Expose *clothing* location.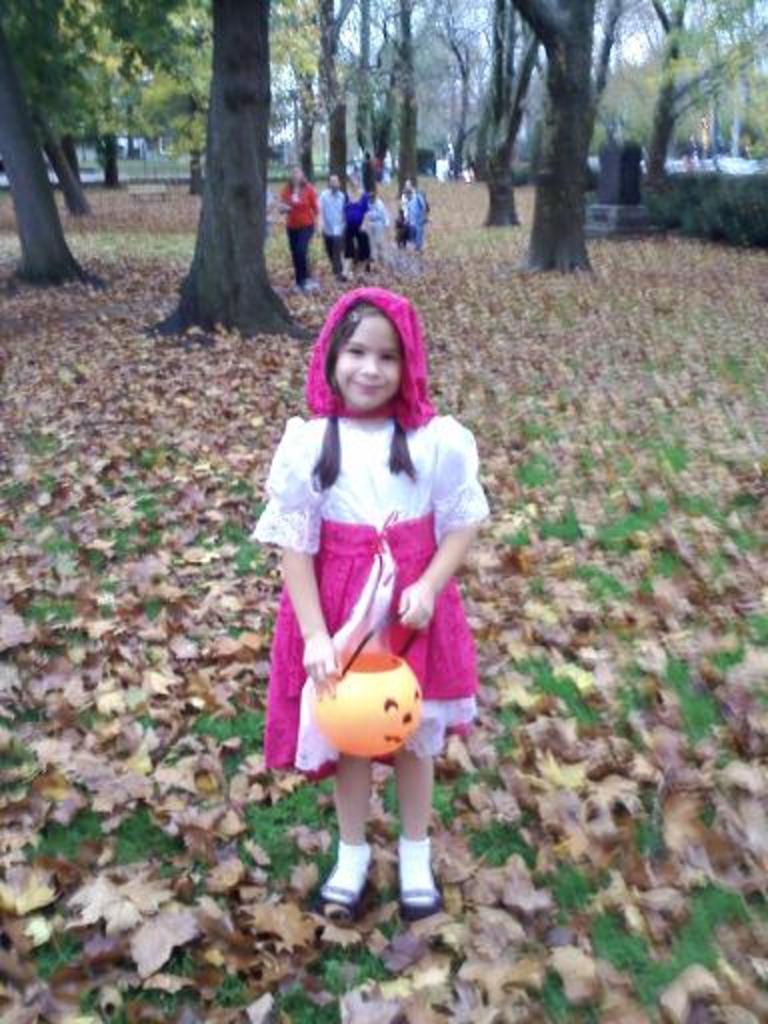
Exposed at [left=280, top=176, right=320, bottom=278].
